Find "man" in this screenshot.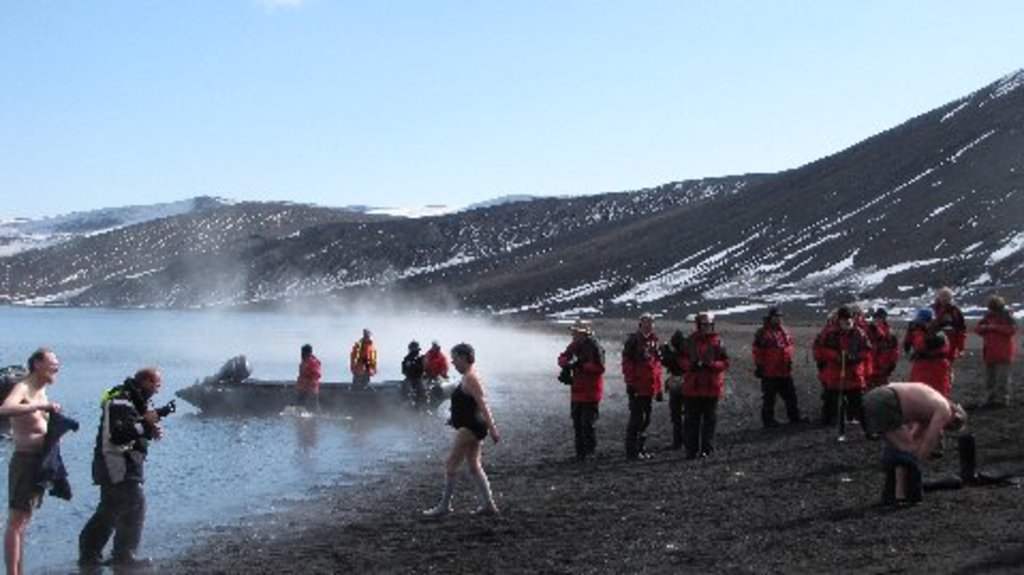
The bounding box for "man" is (left=419, top=340, right=451, bottom=370).
